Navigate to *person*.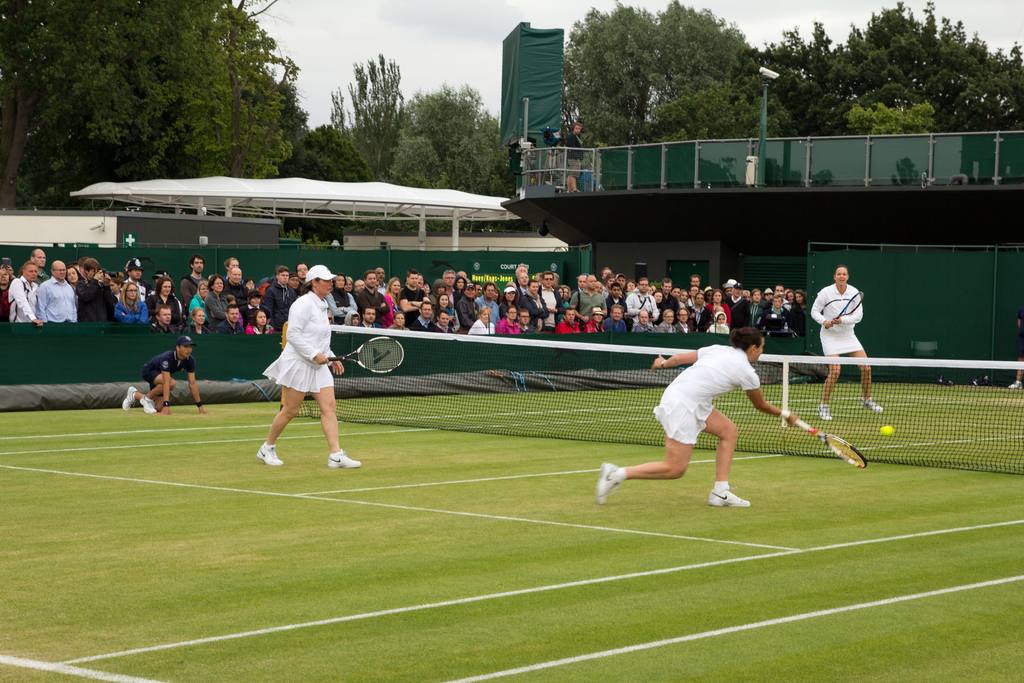
Navigation target: (x1=568, y1=122, x2=584, y2=191).
